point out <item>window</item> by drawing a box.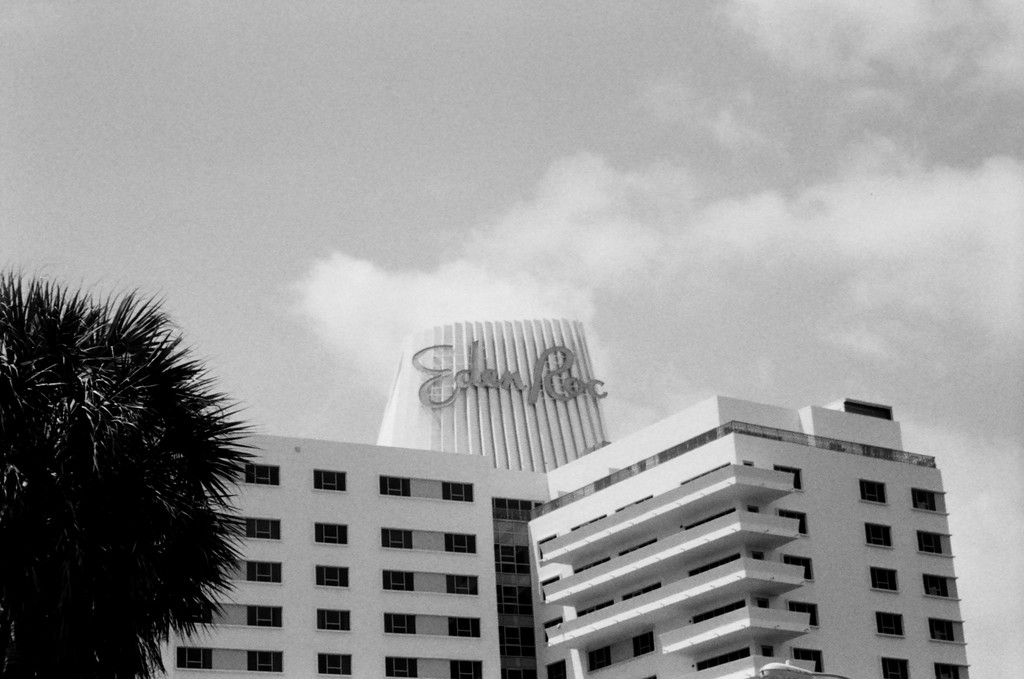
pyautogui.locateOnScreen(777, 511, 806, 536).
